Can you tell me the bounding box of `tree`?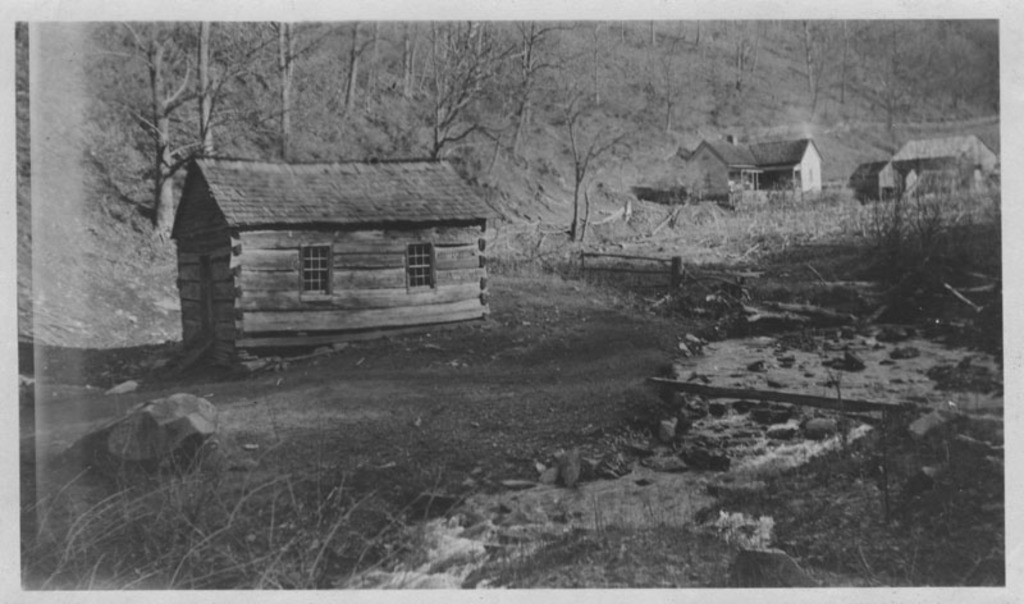
(835, 20, 922, 120).
